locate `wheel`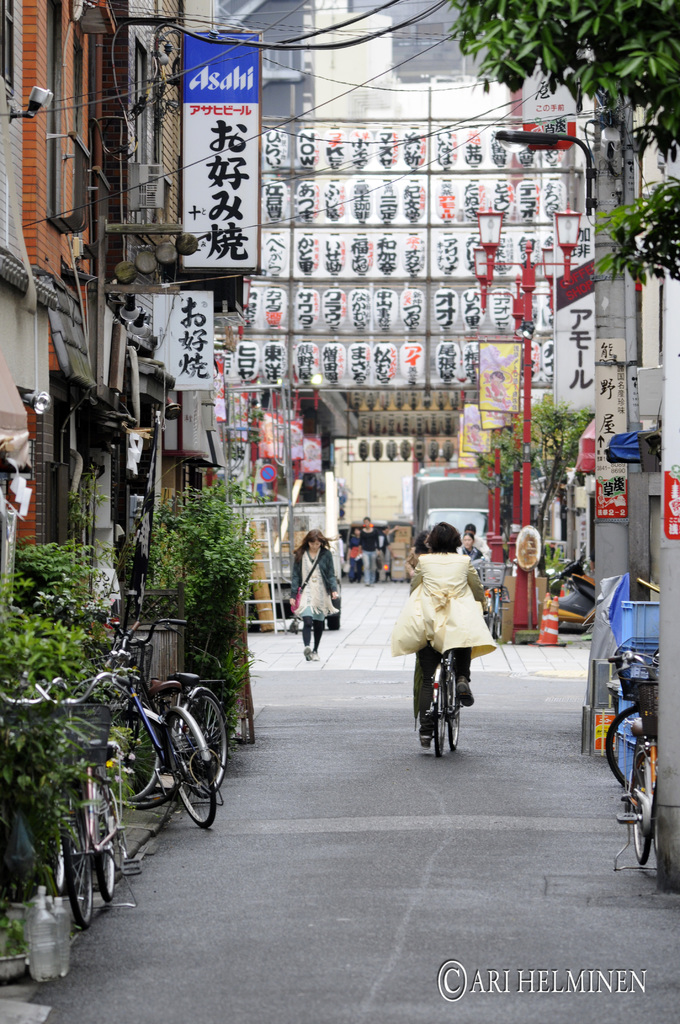
<box>166,710,215,828</box>
